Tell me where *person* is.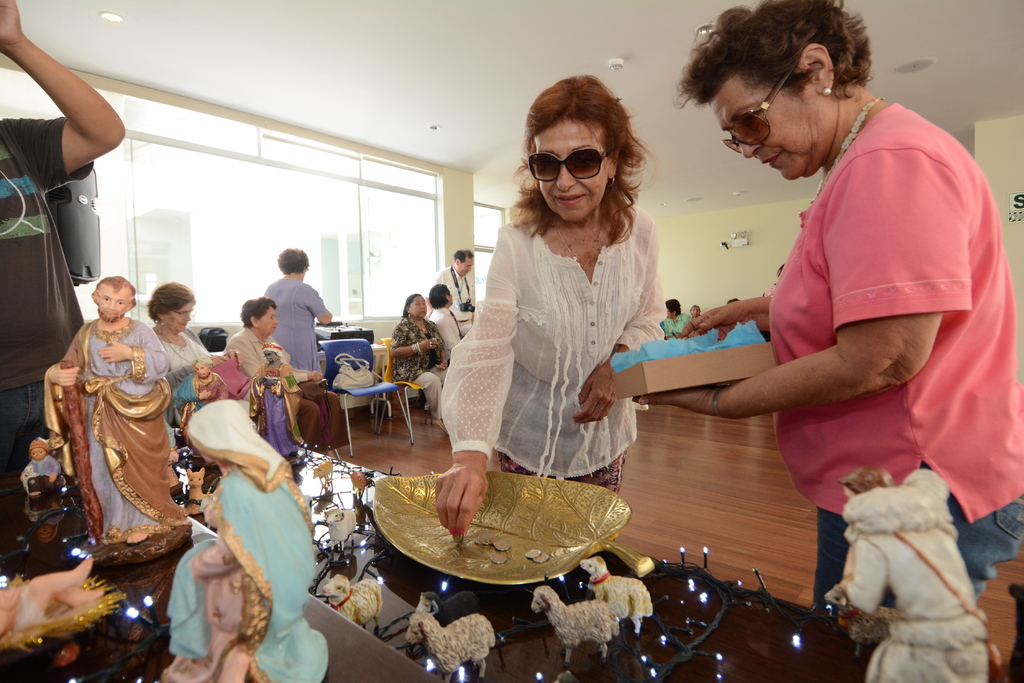
*person* is at <region>429, 253, 474, 332</region>.
